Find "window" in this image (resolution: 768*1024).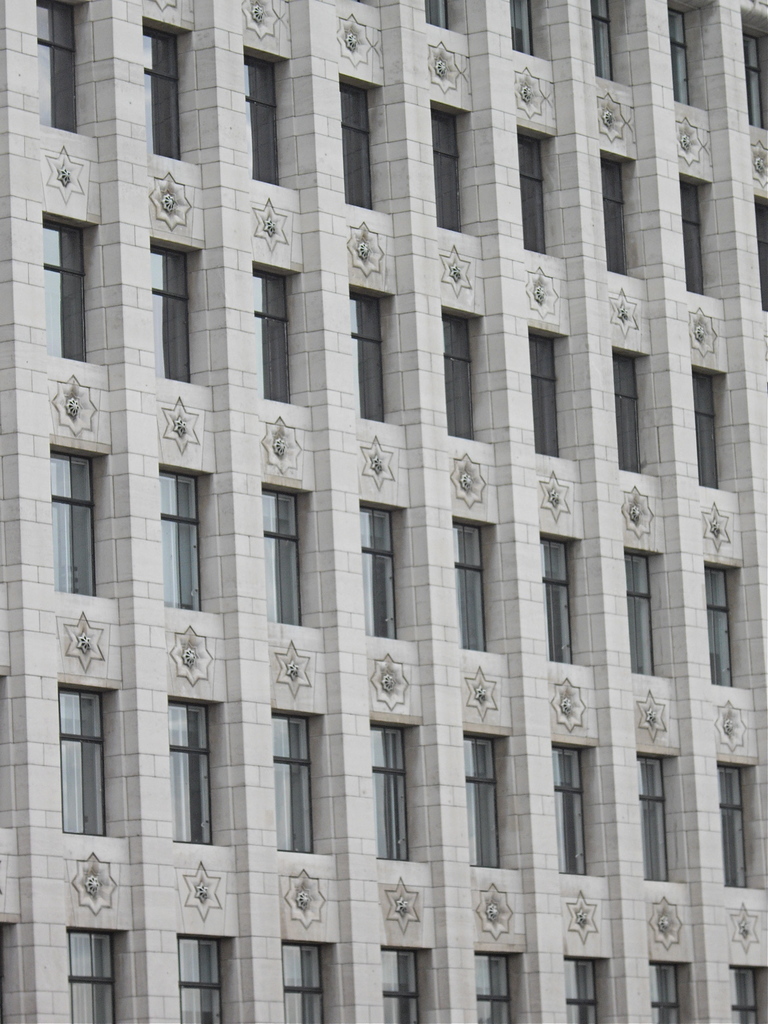
433:102:475:227.
